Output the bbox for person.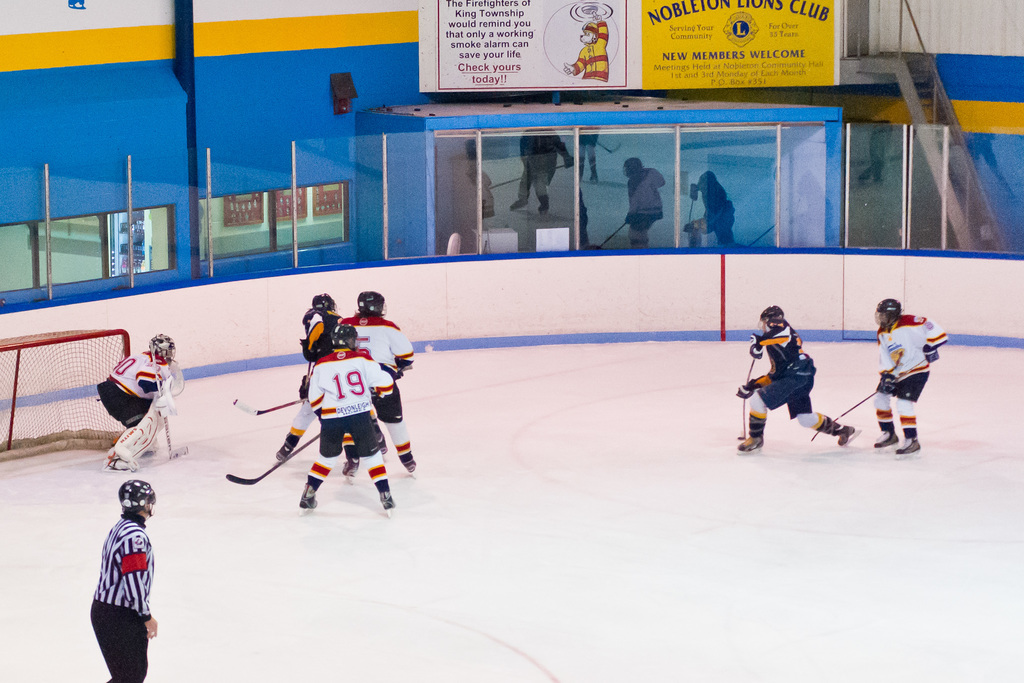
x1=296 y1=293 x2=342 y2=370.
